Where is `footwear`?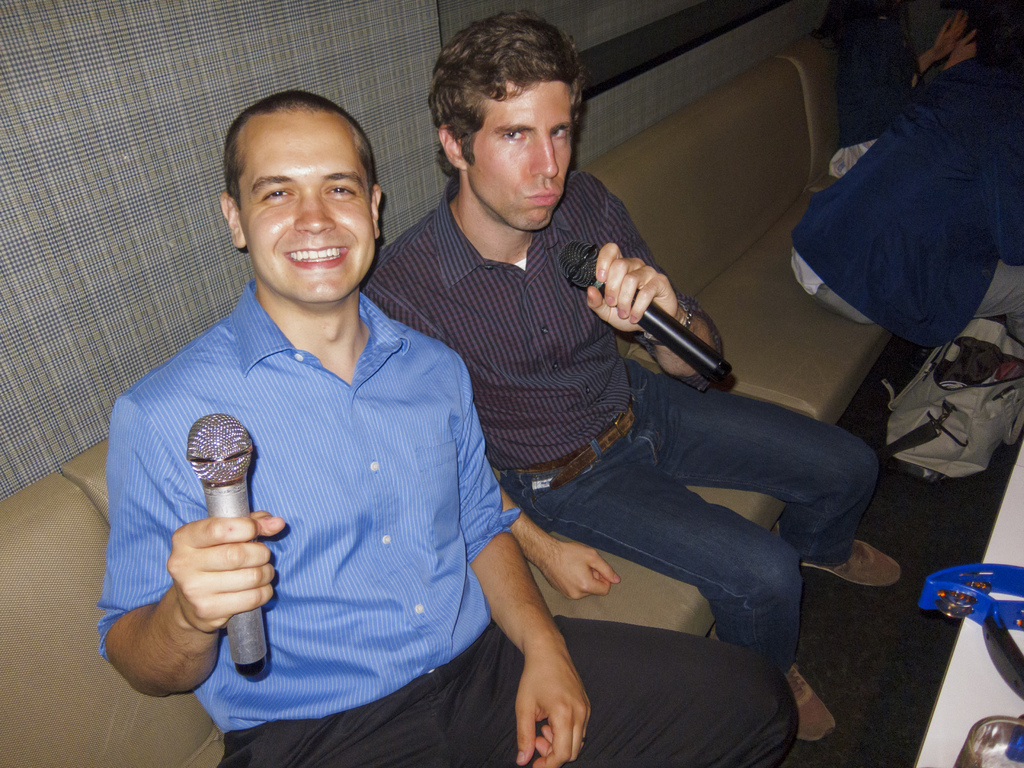
<box>703,632,836,740</box>.
